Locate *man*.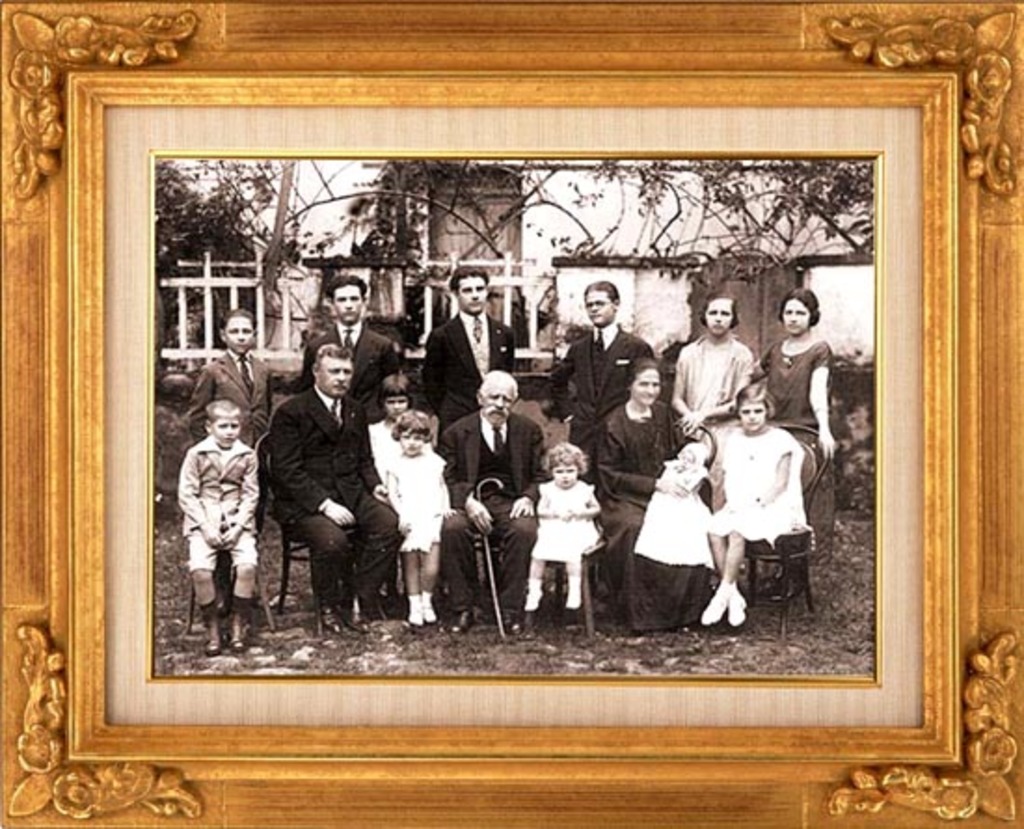
Bounding box: 540/270/657/494.
